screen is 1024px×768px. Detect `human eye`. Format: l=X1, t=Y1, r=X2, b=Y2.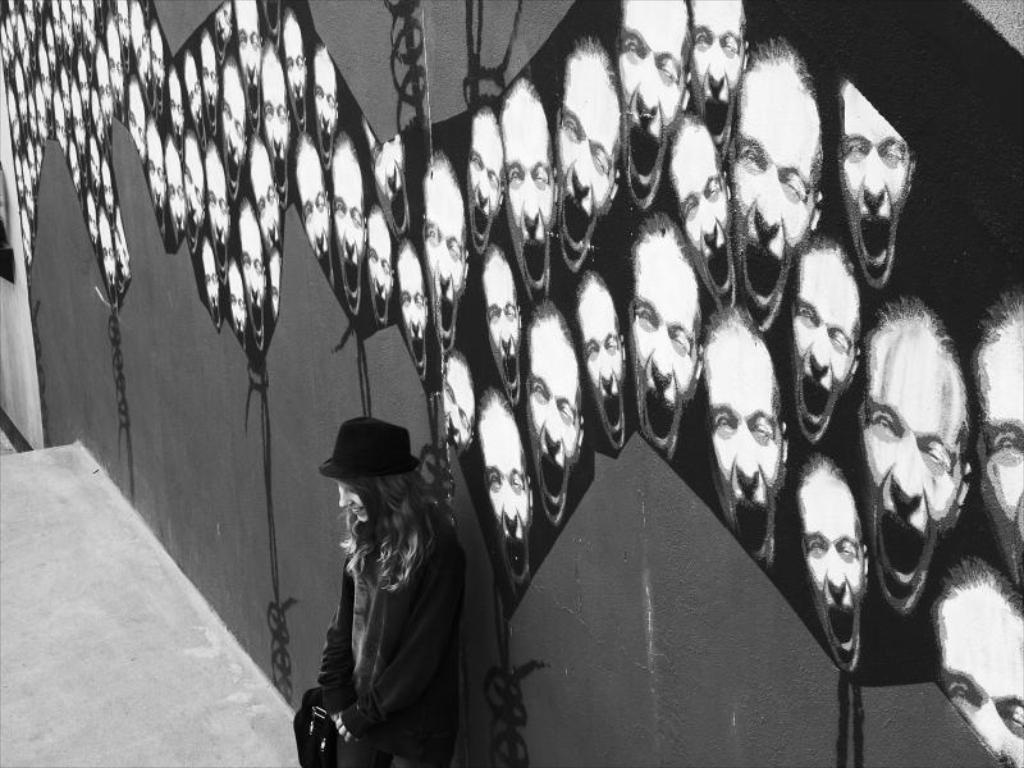
l=946, t=684, r=972, b=704.
